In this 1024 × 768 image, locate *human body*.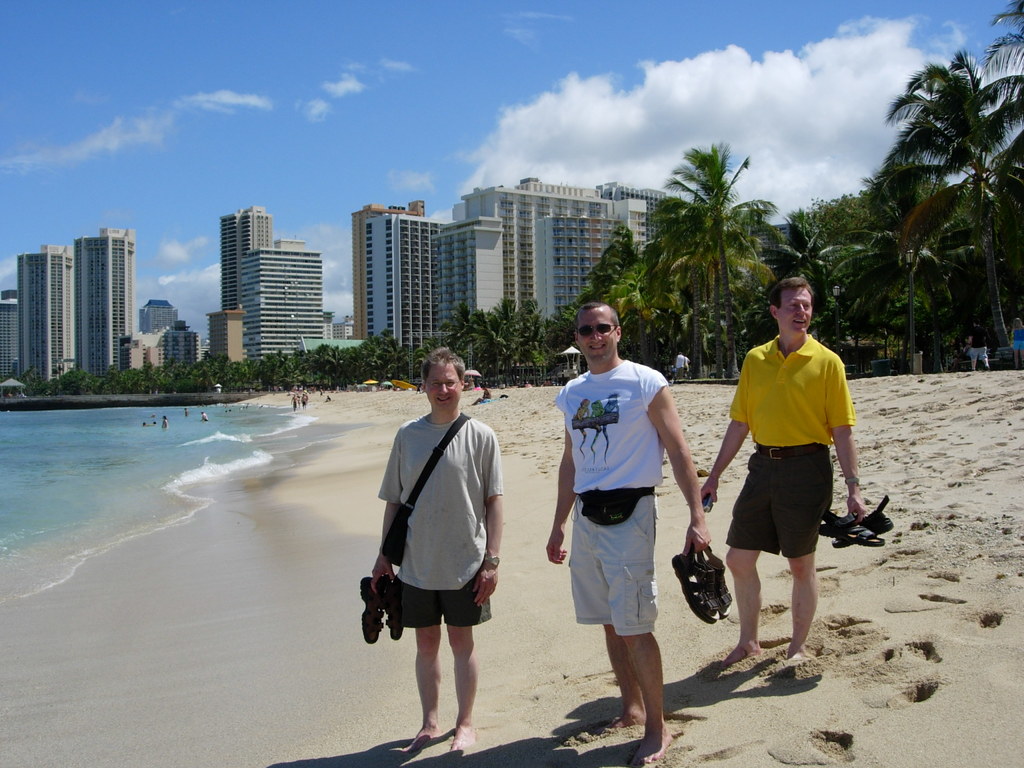
Bounding box: detection(546, 298, 712, 766).
